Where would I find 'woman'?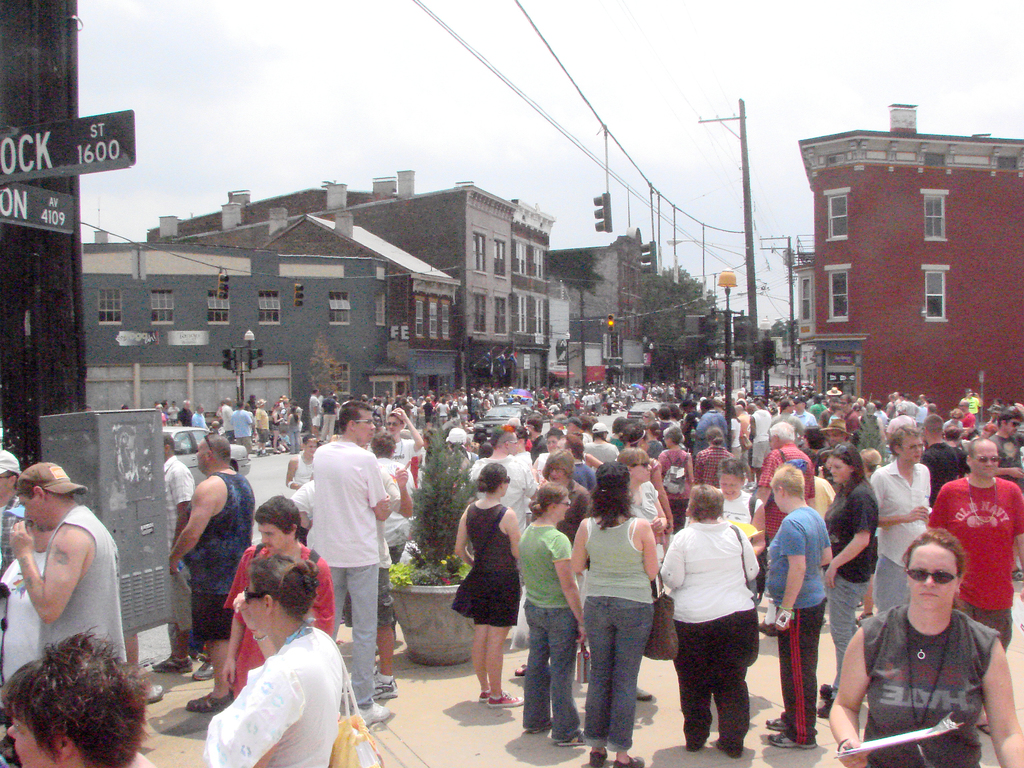
At rect(828, 526, 1023, 767).
